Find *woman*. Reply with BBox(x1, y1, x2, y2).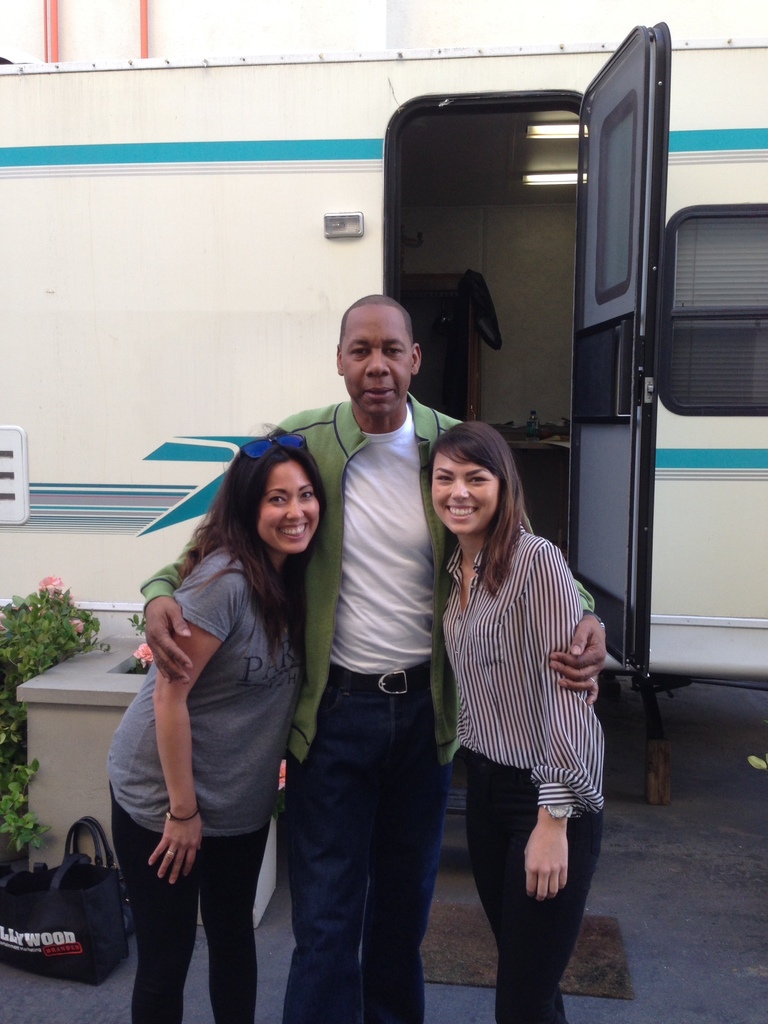
BBox(100, 419, 329, 1023).
